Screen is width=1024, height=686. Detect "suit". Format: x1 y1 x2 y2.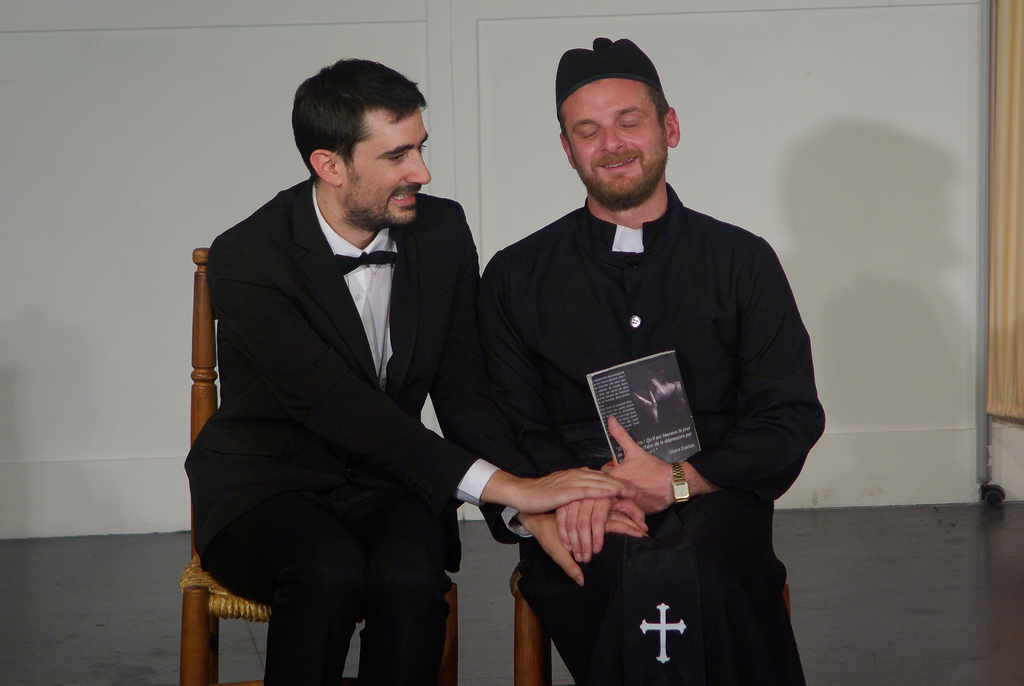
174 88 519 685.
